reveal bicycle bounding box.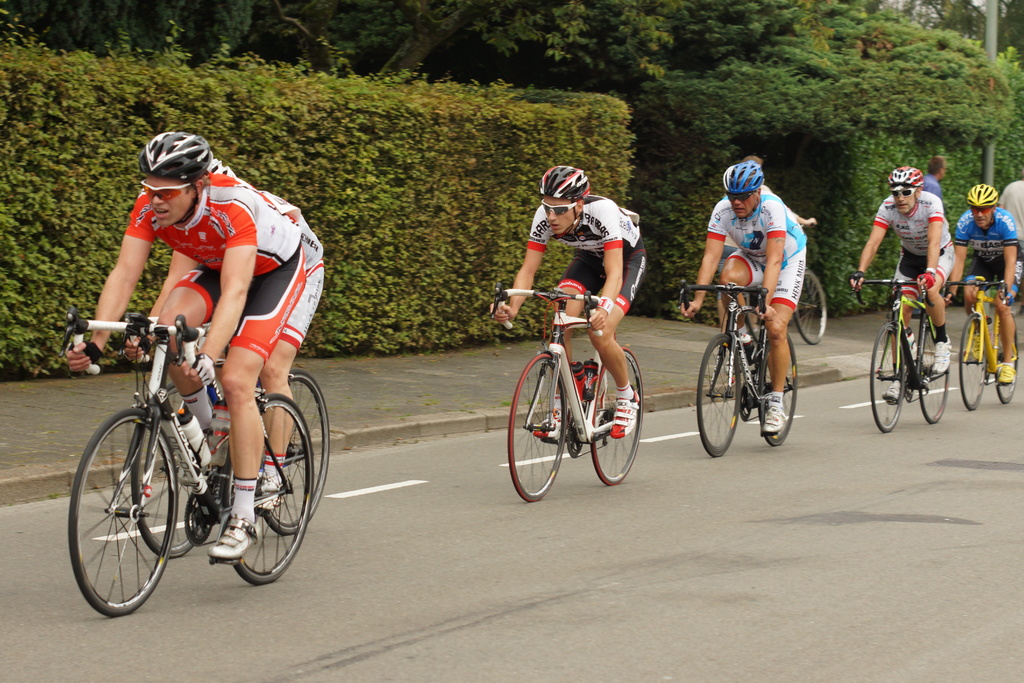
Revealed: bbox=(127, 299, 331, 559).
